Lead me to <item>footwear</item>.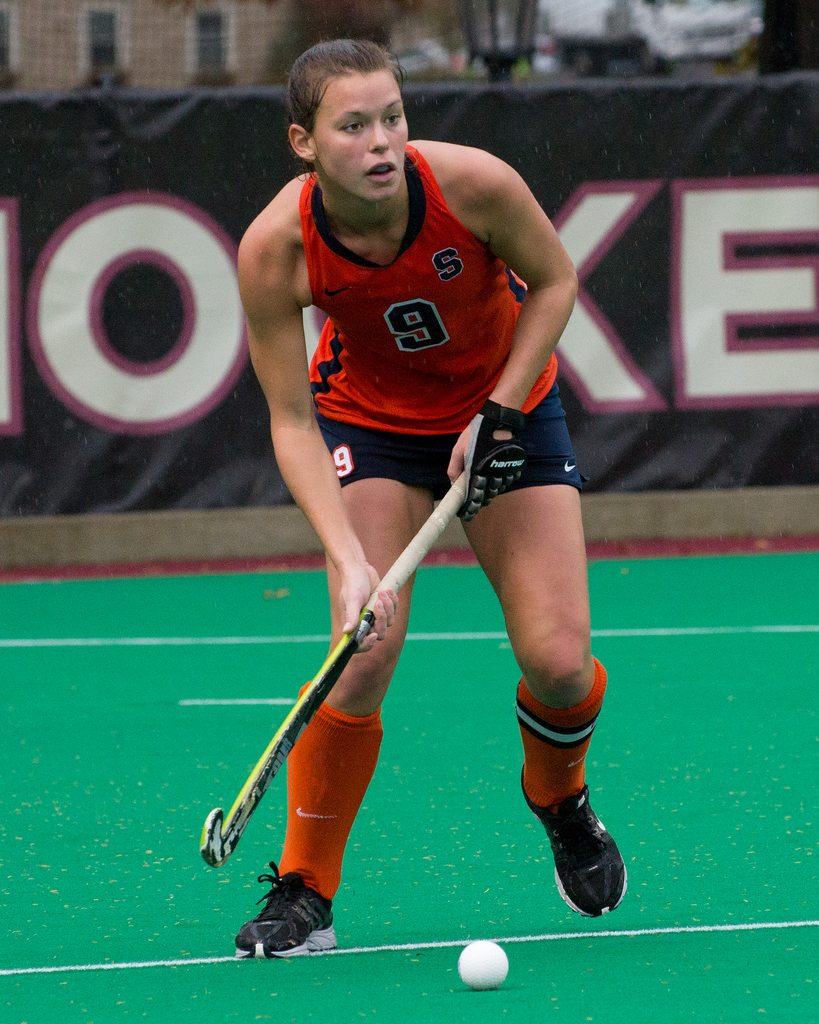
Lead to {"left": 523, "top": 760, "right": 626, "bottom": 918}.
